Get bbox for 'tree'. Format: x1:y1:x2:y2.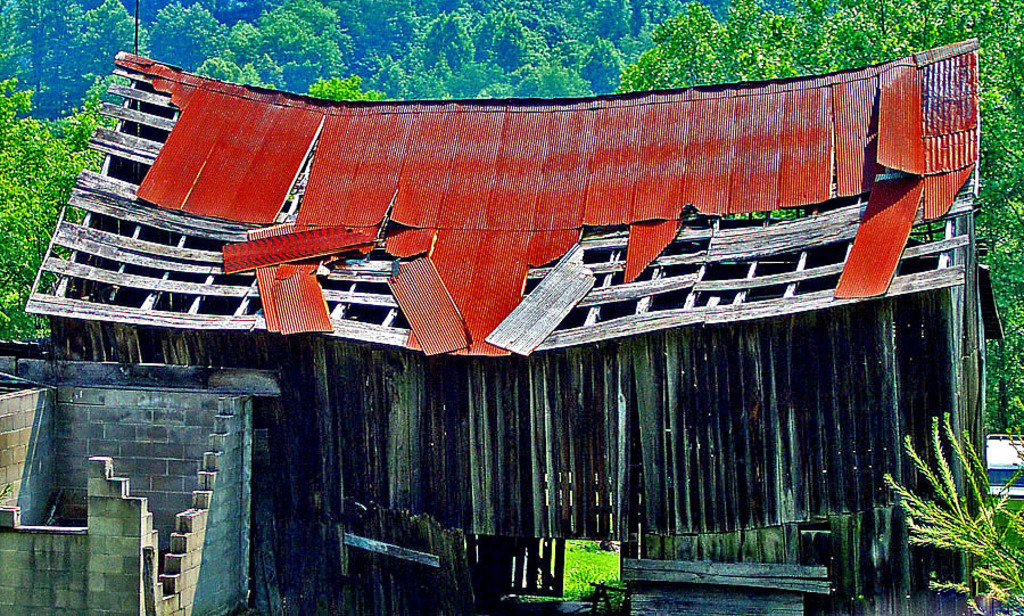
0:65:106:332.
